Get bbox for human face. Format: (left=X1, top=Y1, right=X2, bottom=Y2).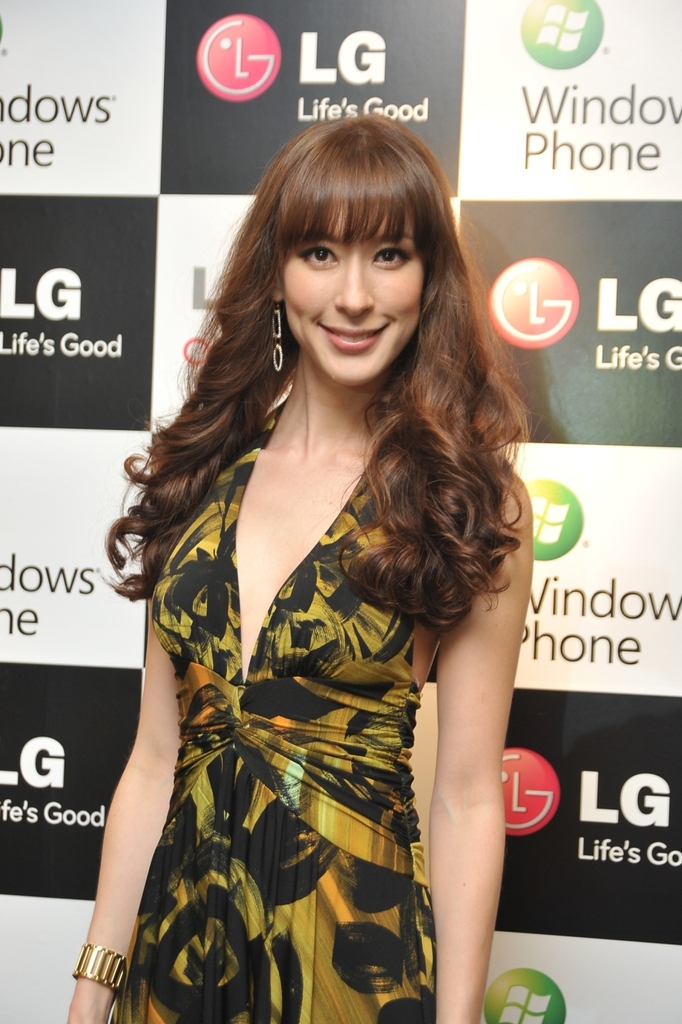
(left=281, top=202, right=429, bottom=388).
